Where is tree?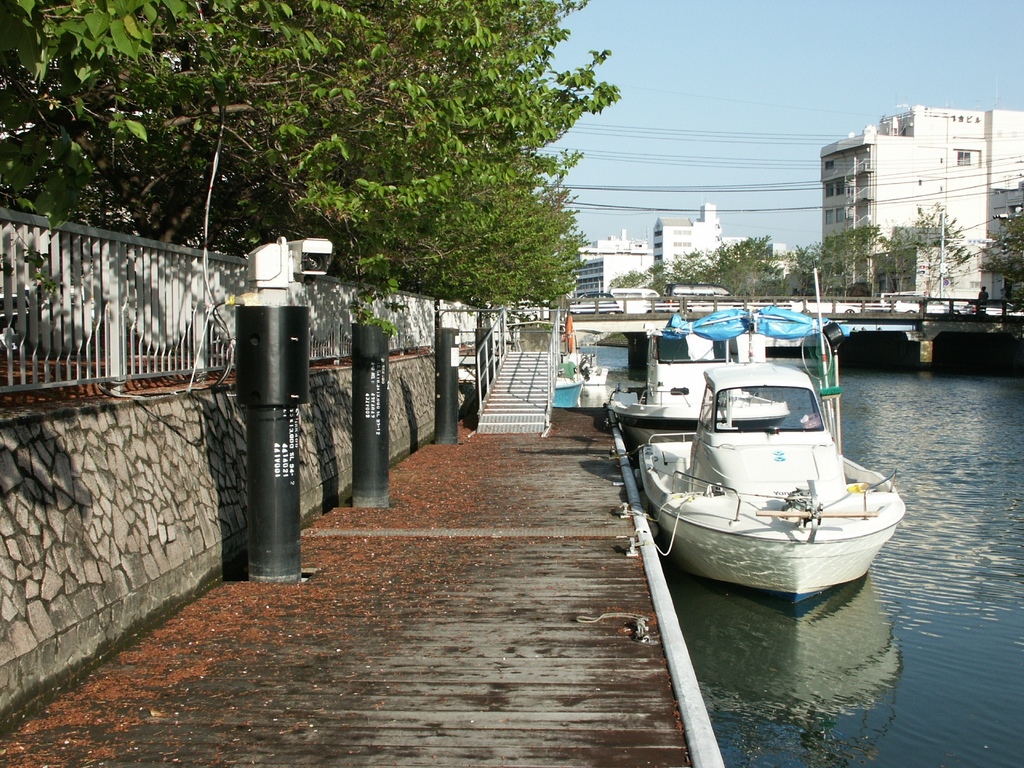
x1=895, y1=204, x2=968, y2=290.
